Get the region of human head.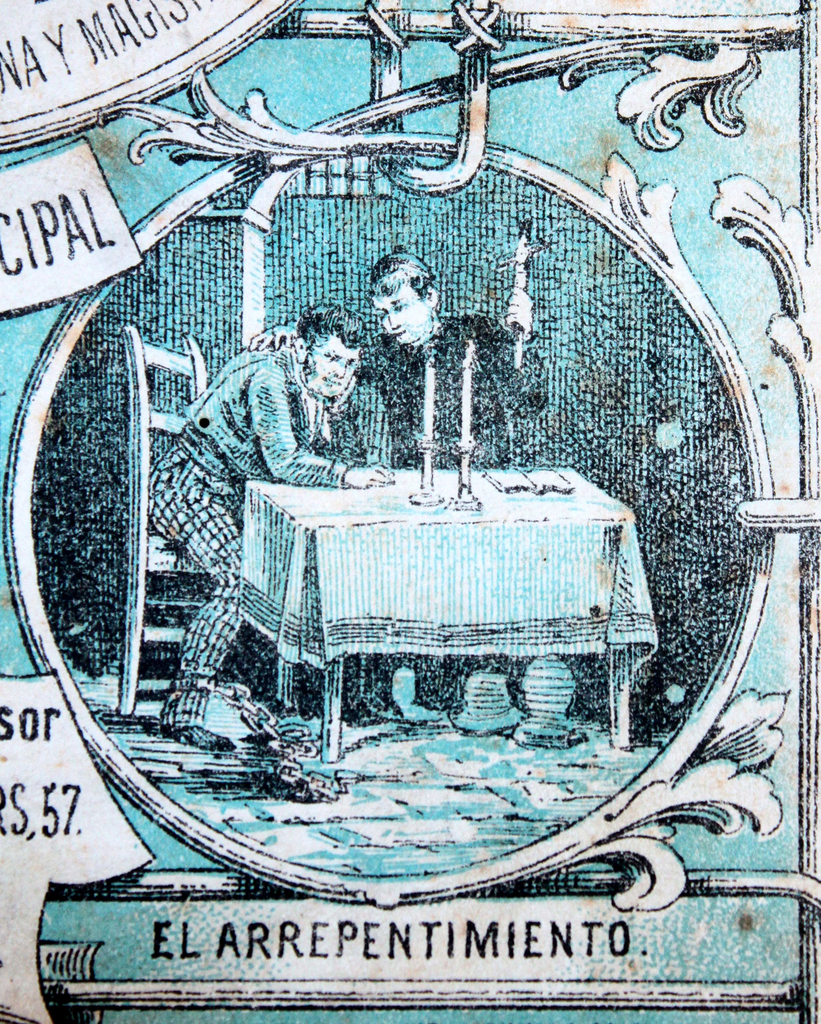
296,300,359,395.
